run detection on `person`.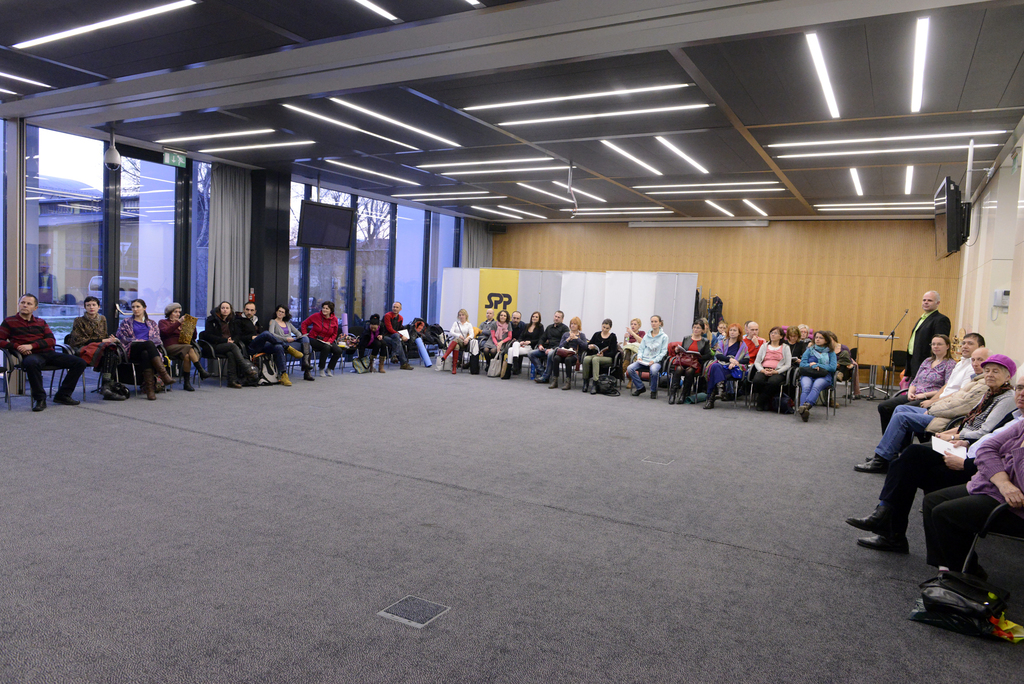
Result: <bbox>384, 300, 409, 366</bbox>.
